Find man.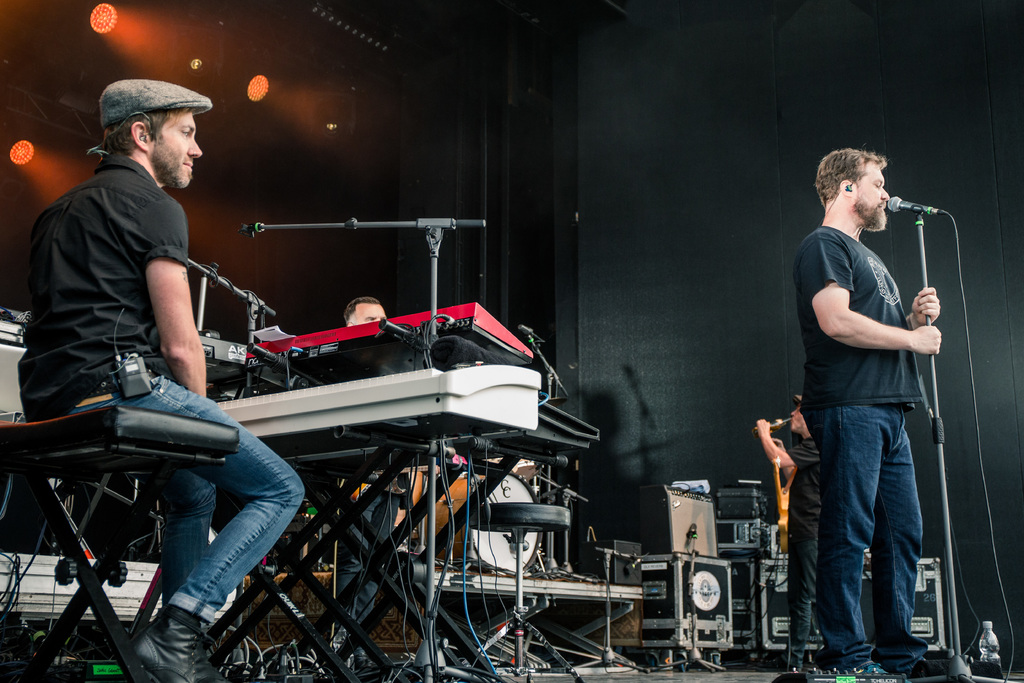
crop(335, 292, 392, 660).
